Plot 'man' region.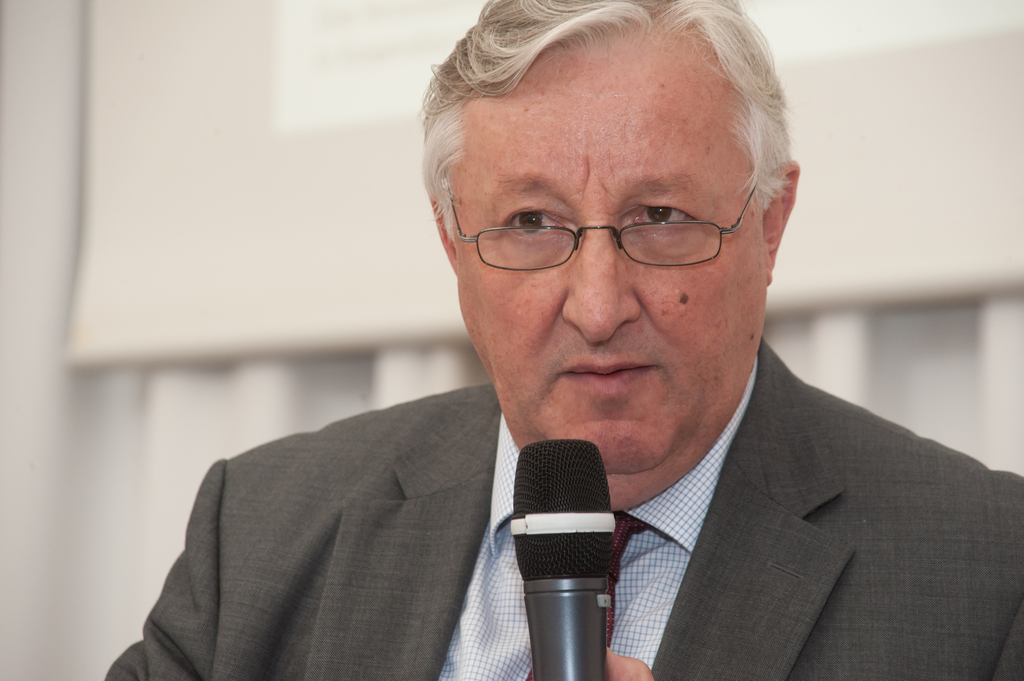
Plotted at bbox=[116, 22, 1023, 671].
